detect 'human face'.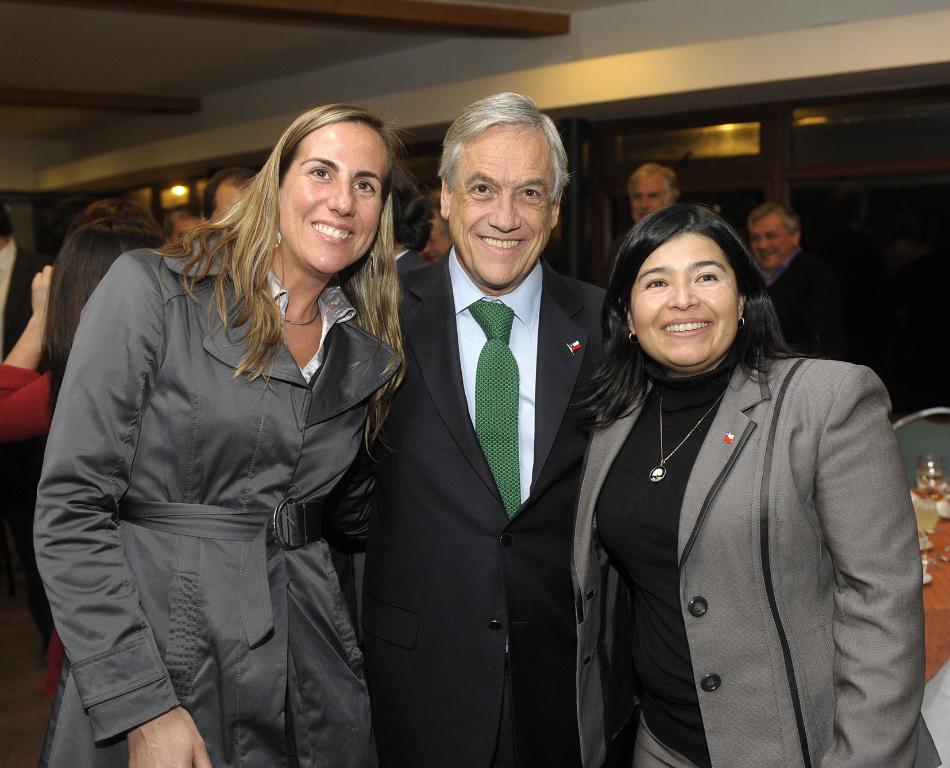
Detected at crop(452, 124, 553, 287).
